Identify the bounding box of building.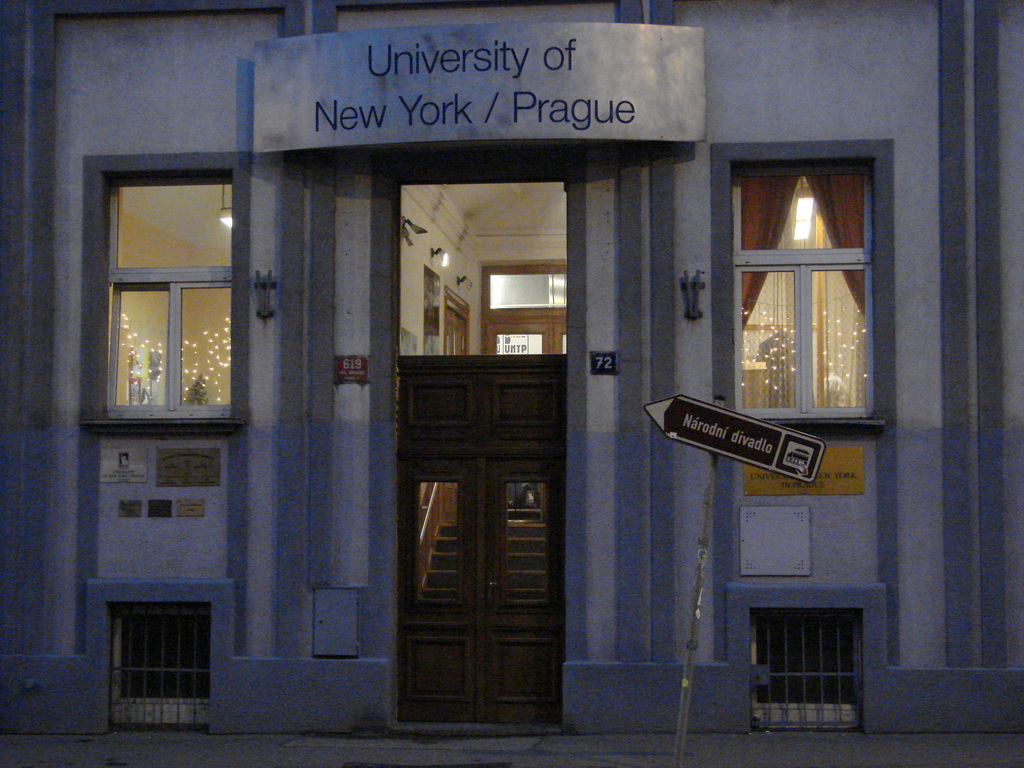
bbox=(1, 0, 1023, 767).
